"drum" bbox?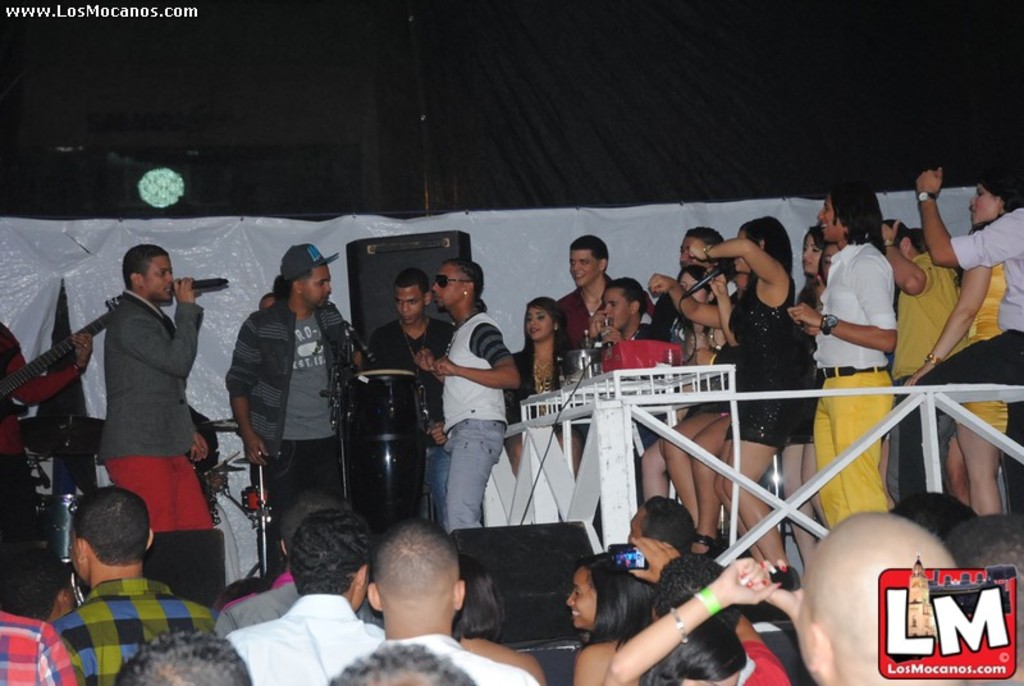
<region>351, 369, 428, 532</region>
